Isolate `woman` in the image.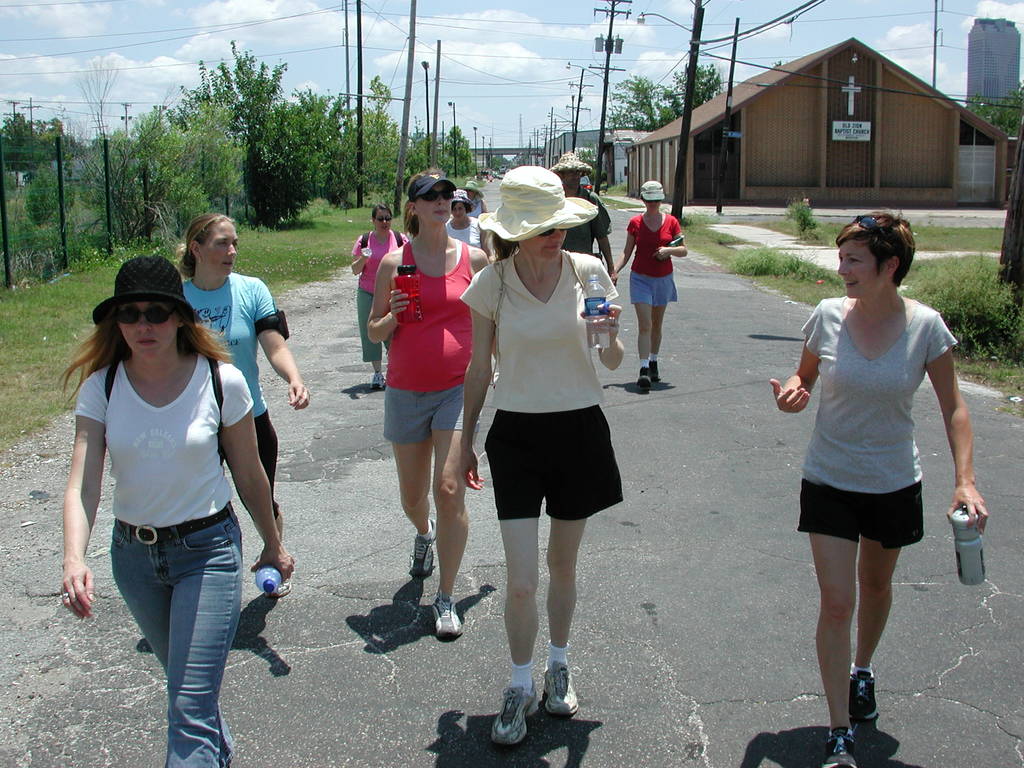
Isolated region: (615, 179, 688, 395).
